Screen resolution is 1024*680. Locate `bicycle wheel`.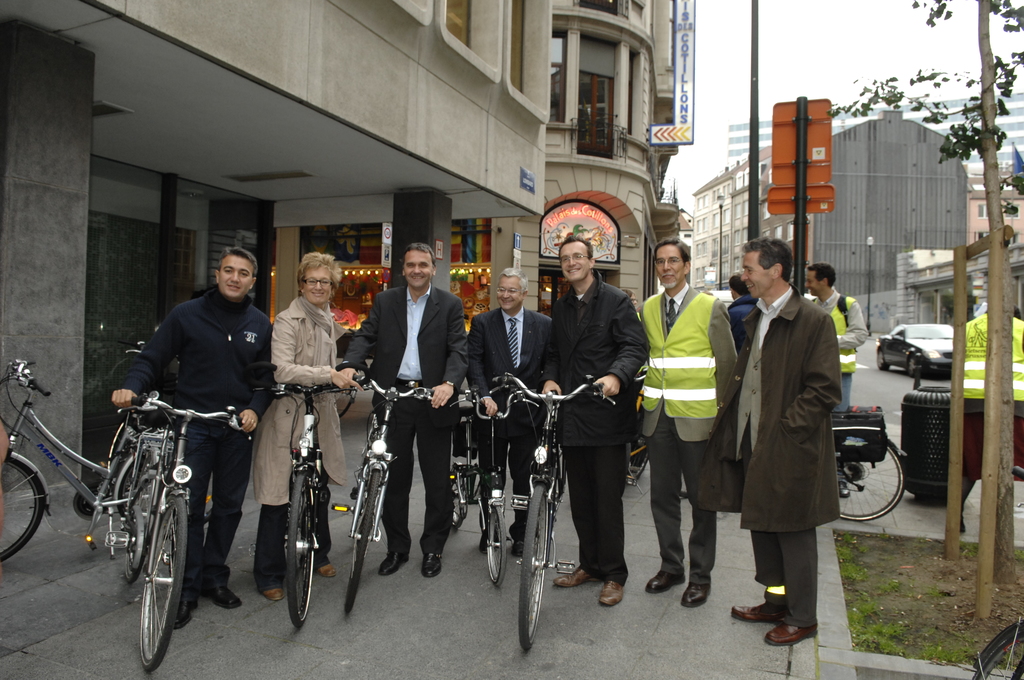
<region>516, 478, 548, 649</region>.
